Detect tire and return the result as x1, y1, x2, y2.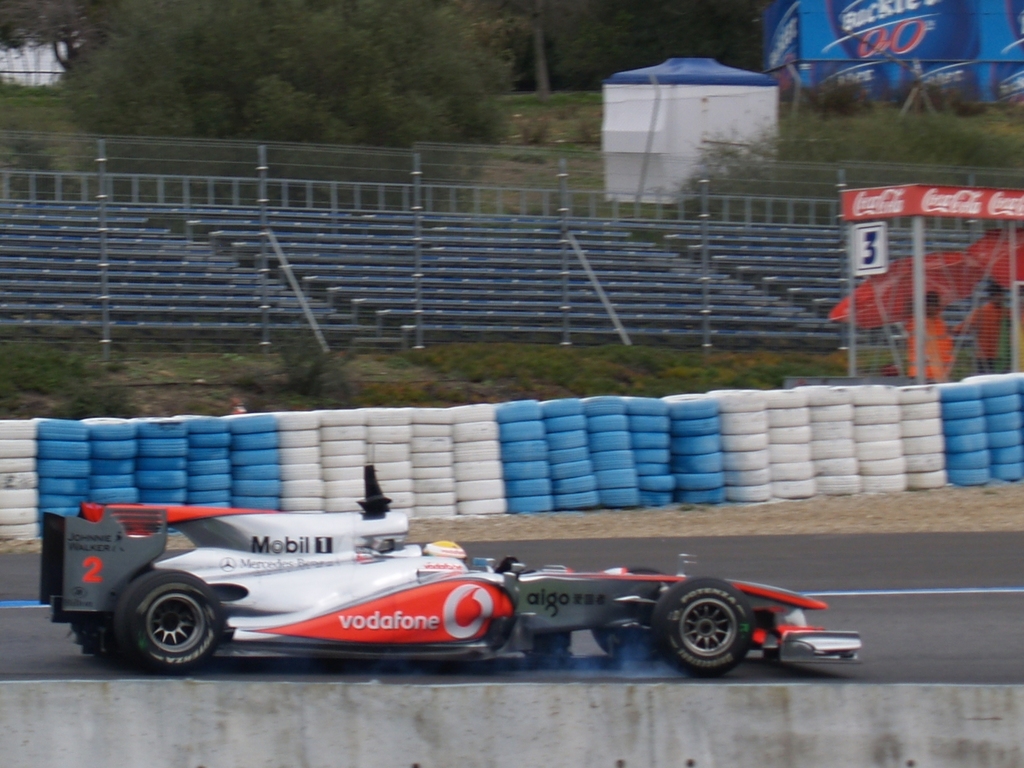
661, 577, 757, 678.
